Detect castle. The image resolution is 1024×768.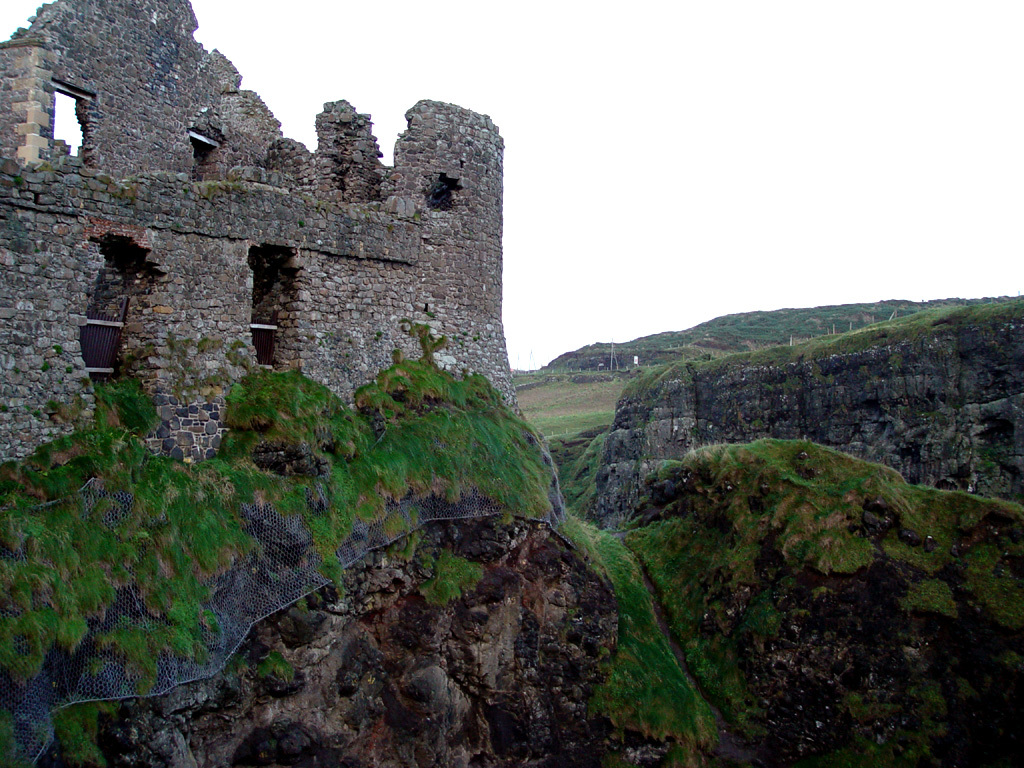
0, 0, 525, 513.
